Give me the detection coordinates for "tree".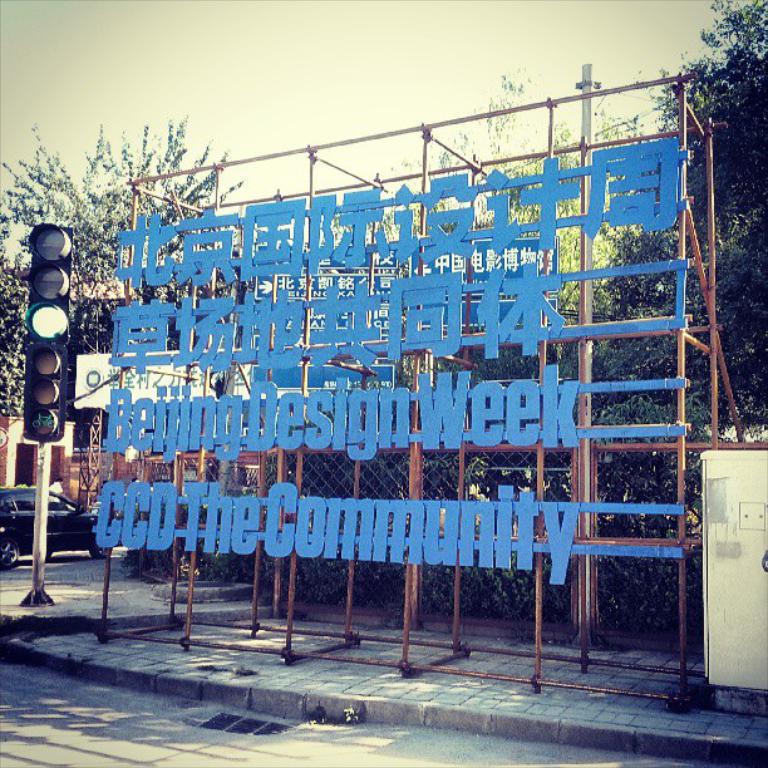
pyautogui.locateOnScreen(585, 0, 767, 639).
